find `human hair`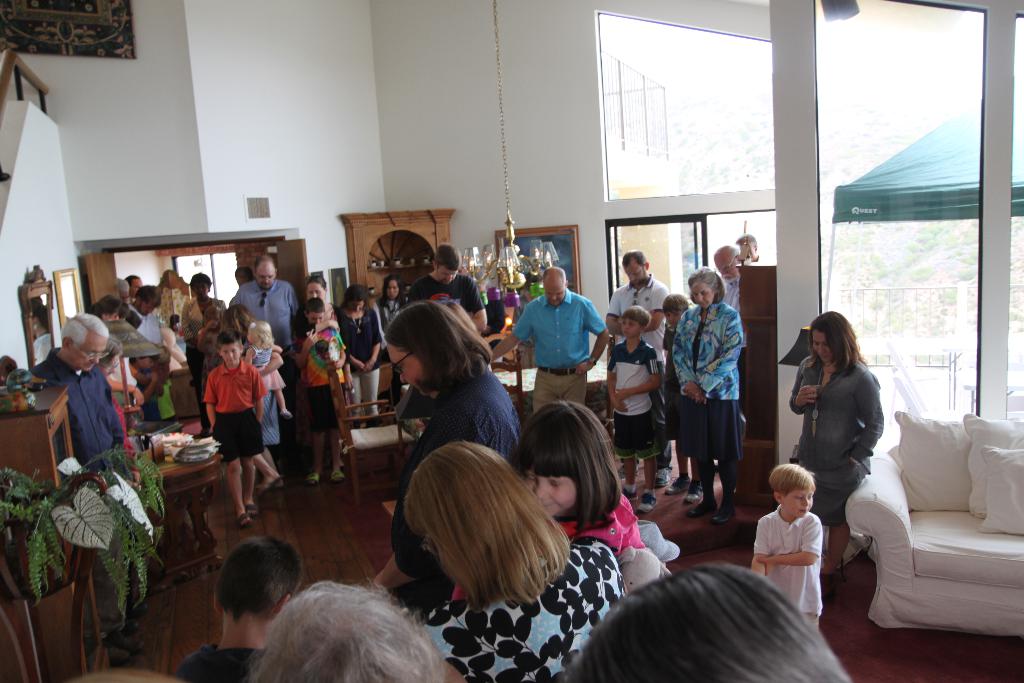
[767, 462, 819, 502]
